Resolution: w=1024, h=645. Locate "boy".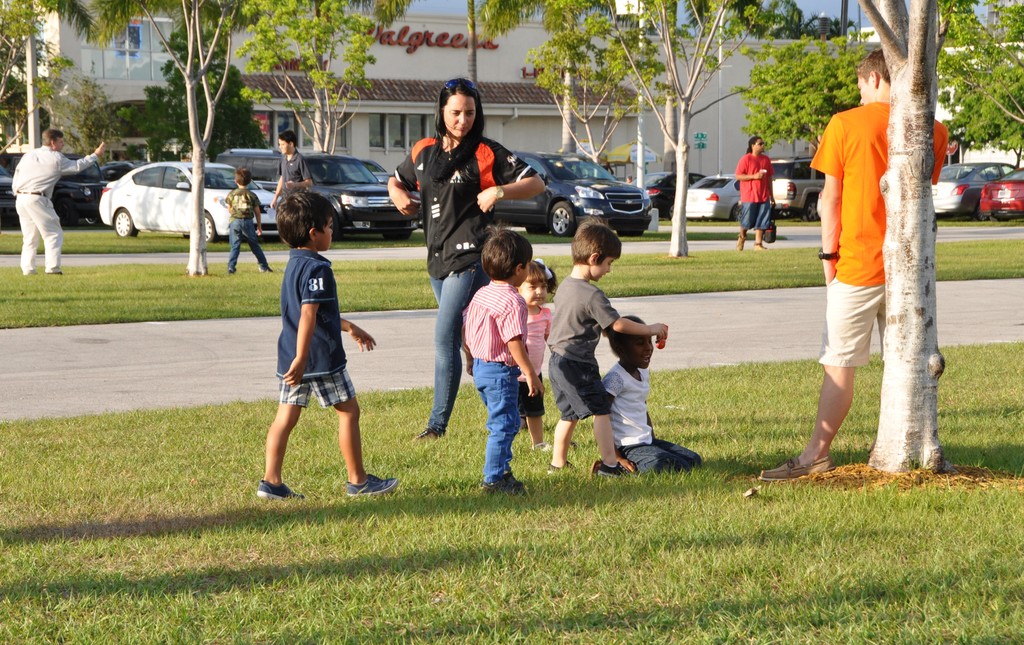
542, 216, 676, 480.
